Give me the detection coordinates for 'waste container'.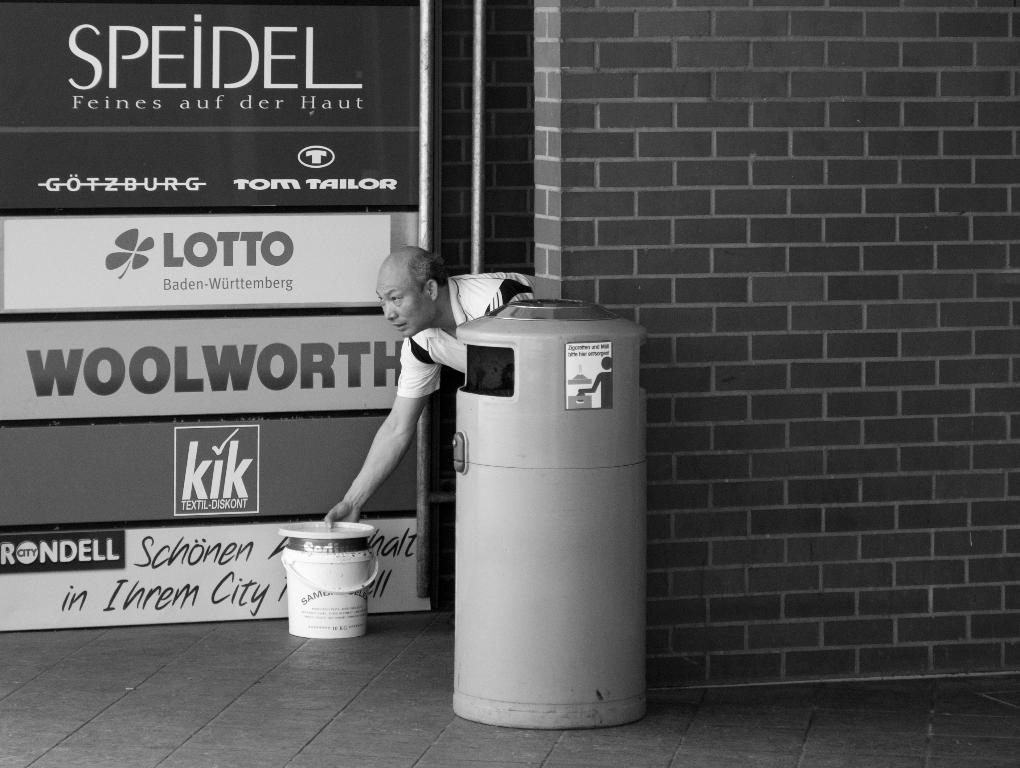
(left=451, top=294, right=648, bottom=728).
